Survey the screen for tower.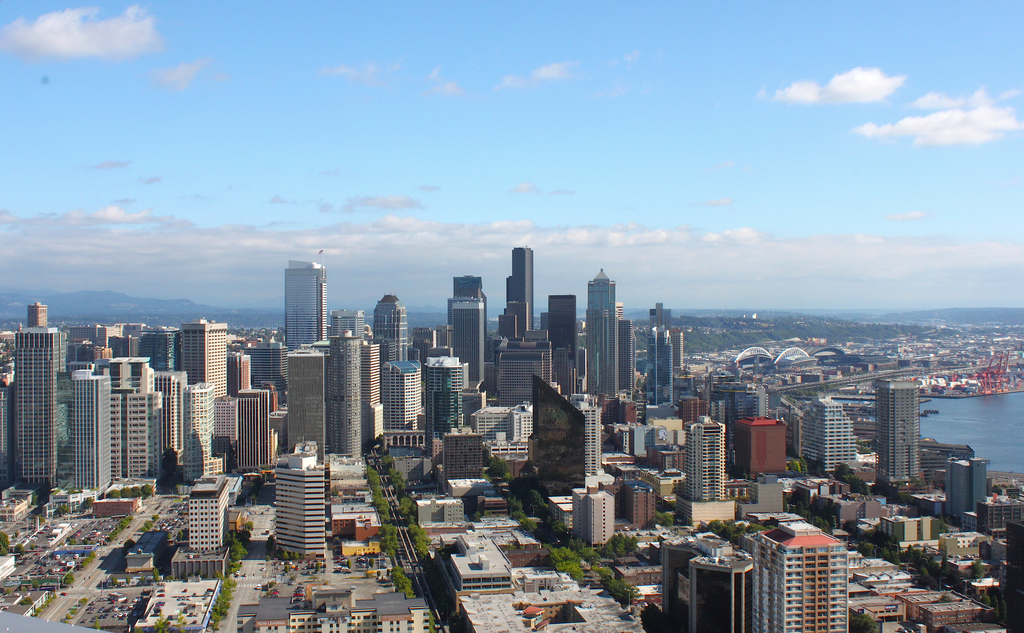
Survey found: 572:400:607:464.
